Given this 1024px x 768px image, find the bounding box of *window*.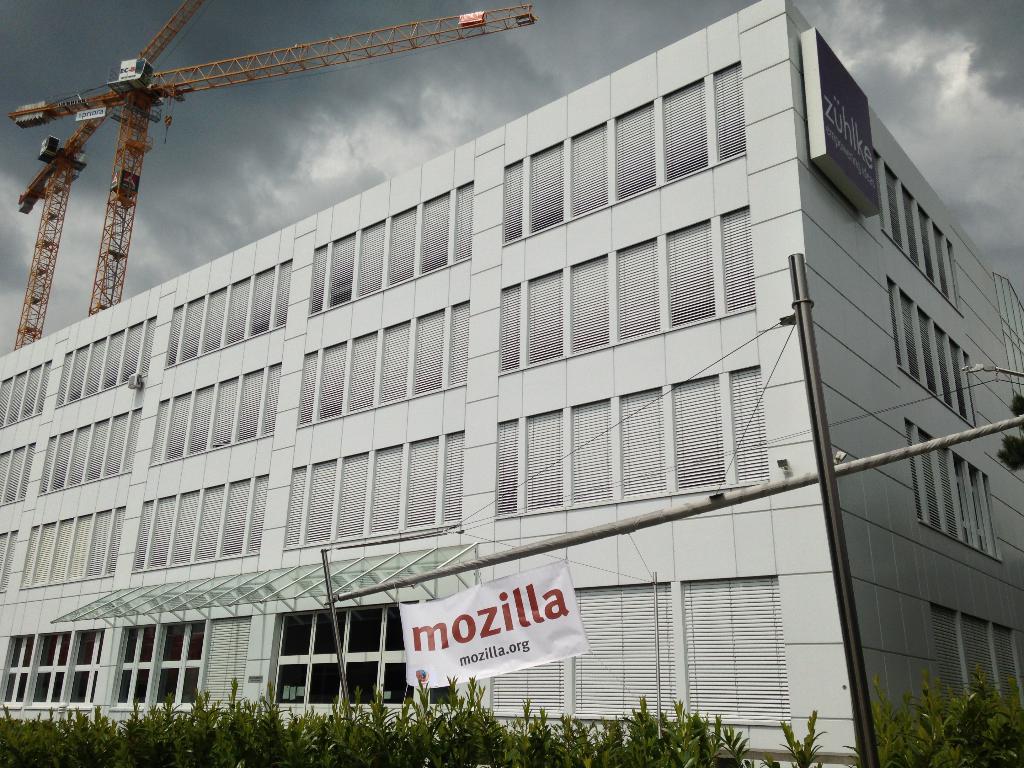
668,218,709,326.
